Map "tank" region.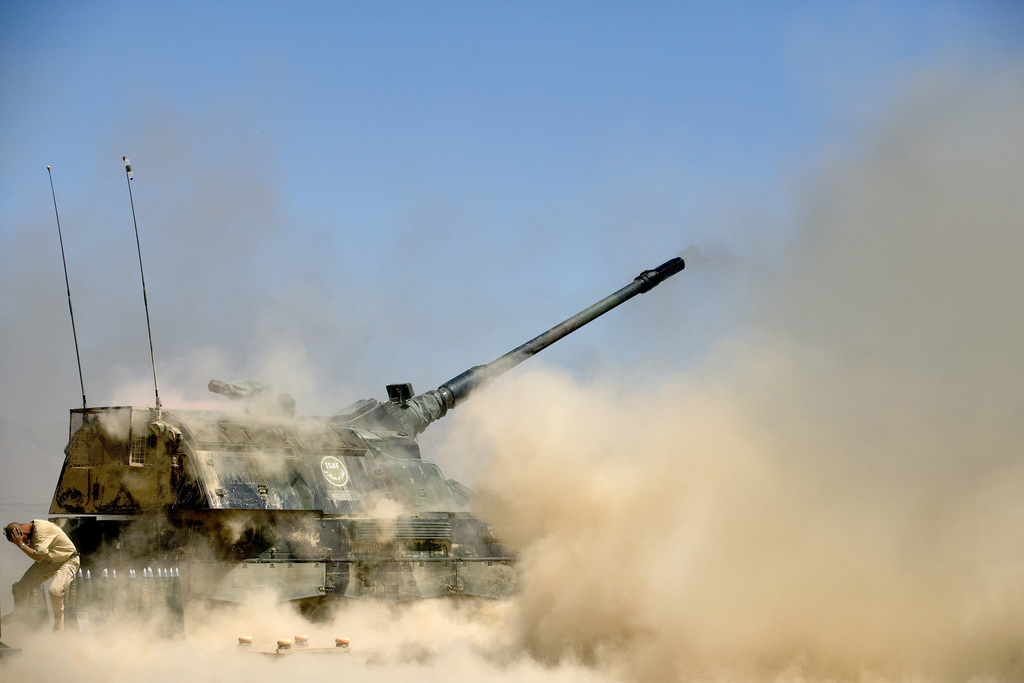
Mapped to <box>10,156,685,638</box>.
